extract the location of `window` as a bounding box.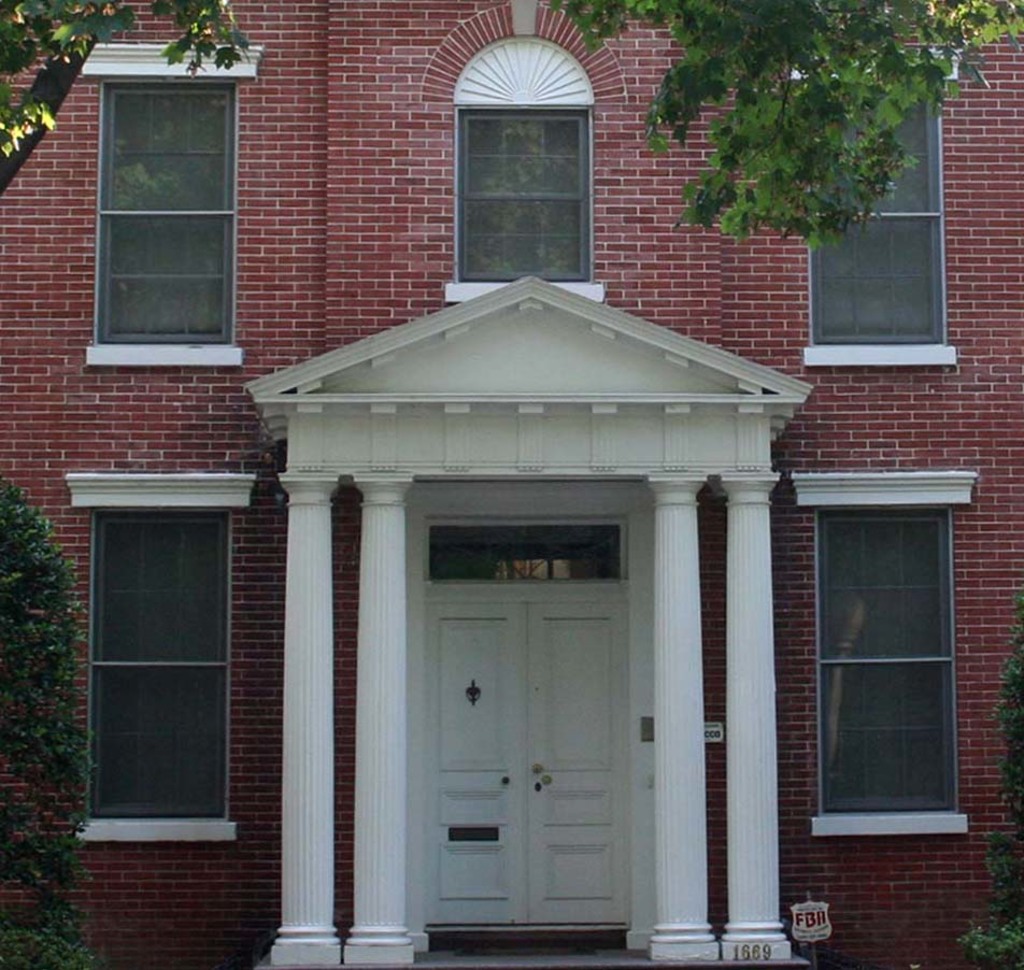
l=428, t=517, r=623, b=583.
